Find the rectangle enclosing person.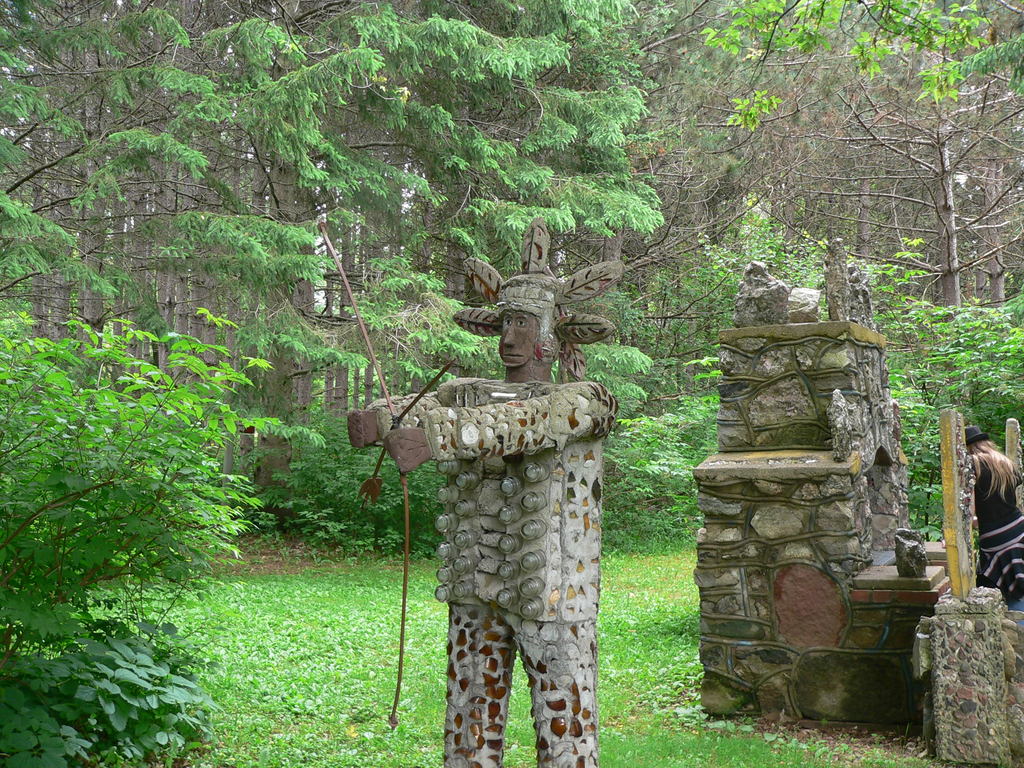
(x1=340, y1=269, x2=612, y2=730).
